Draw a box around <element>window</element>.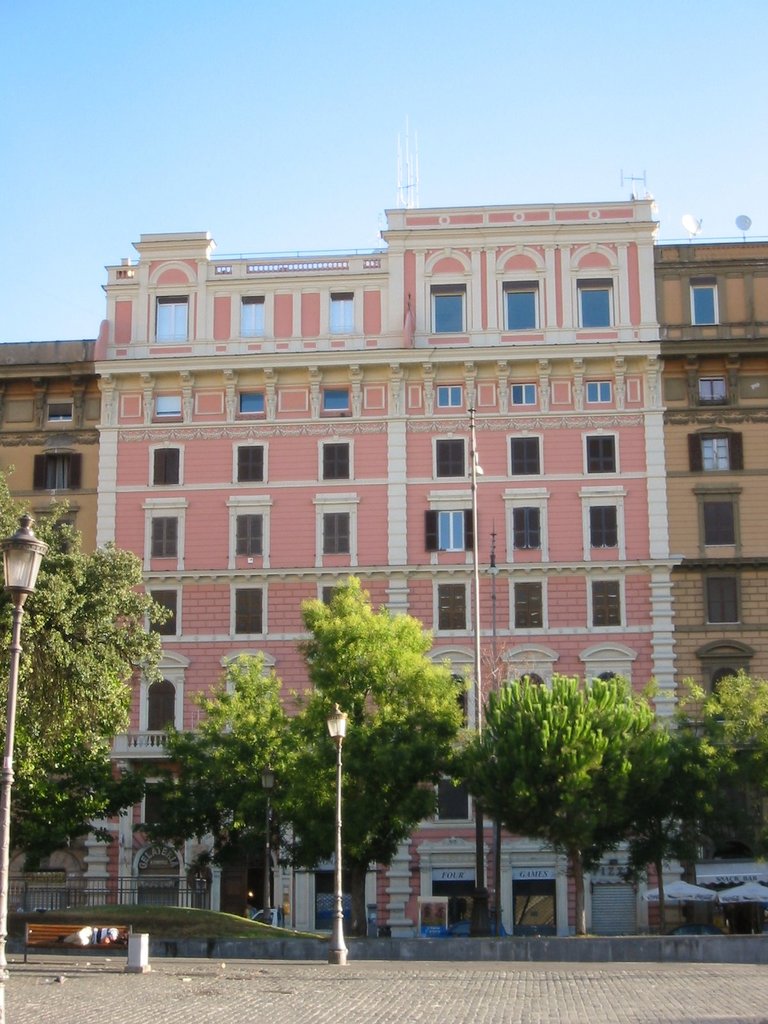
422,643,475,732.
